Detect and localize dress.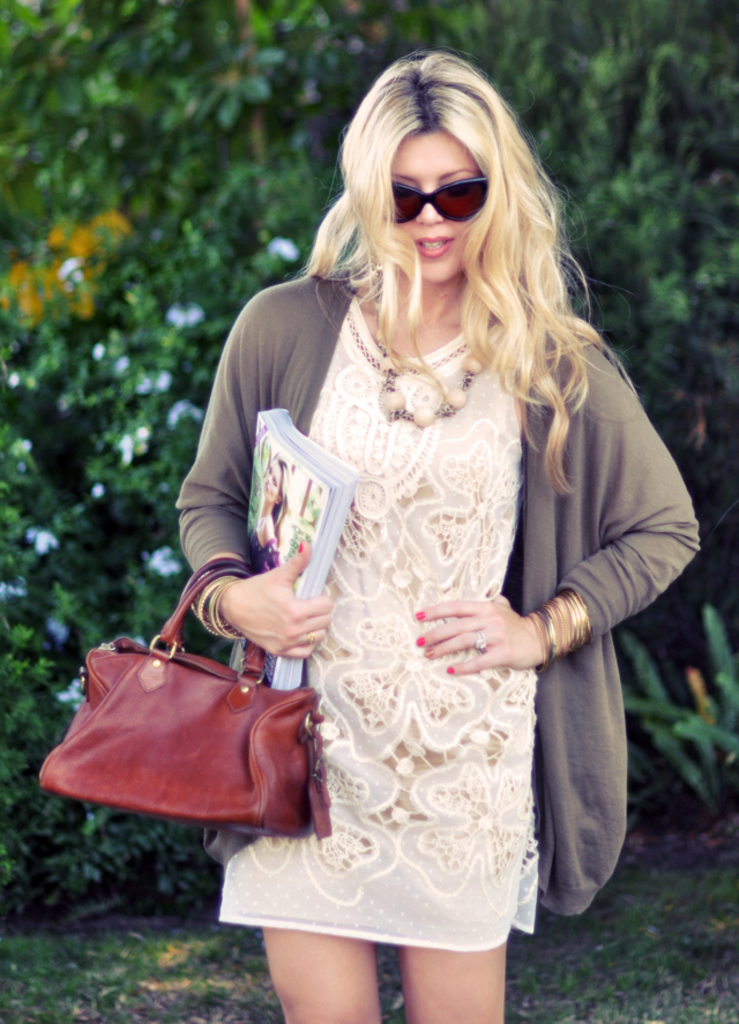
Localized at [233,315,600,929].
